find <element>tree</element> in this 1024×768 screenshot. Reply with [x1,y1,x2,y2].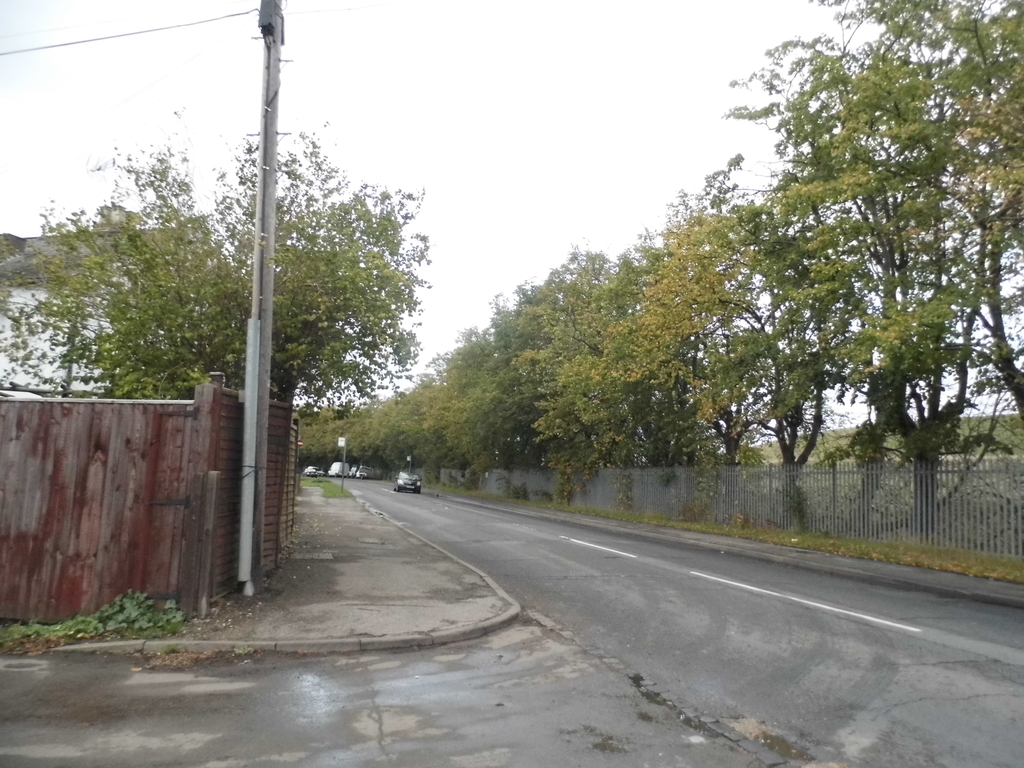
[739,76,981,547].
